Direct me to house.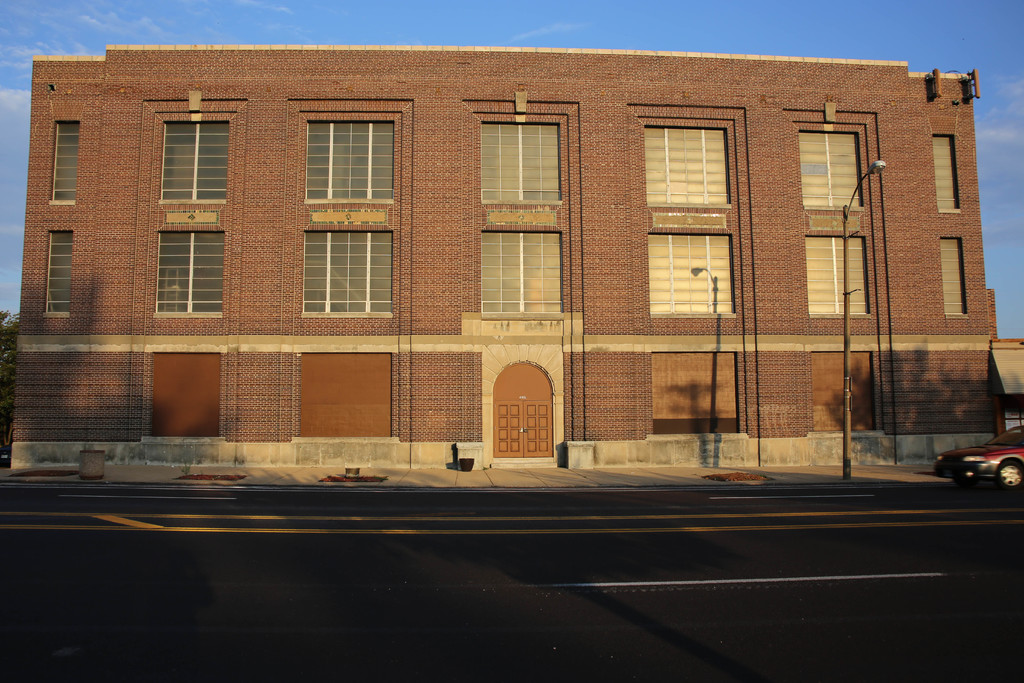
Direction: x1=3, y1=37, x2=1003, y2=473.
